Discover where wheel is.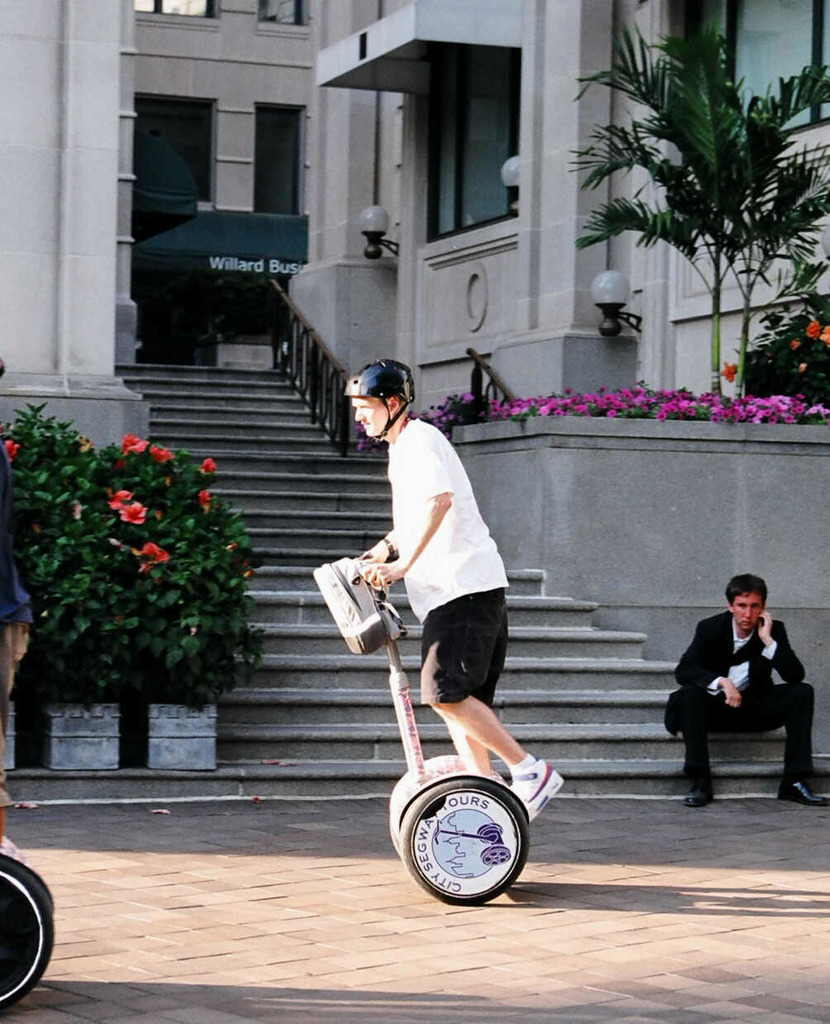
Discovered at region(403, 776, 534, 907).
